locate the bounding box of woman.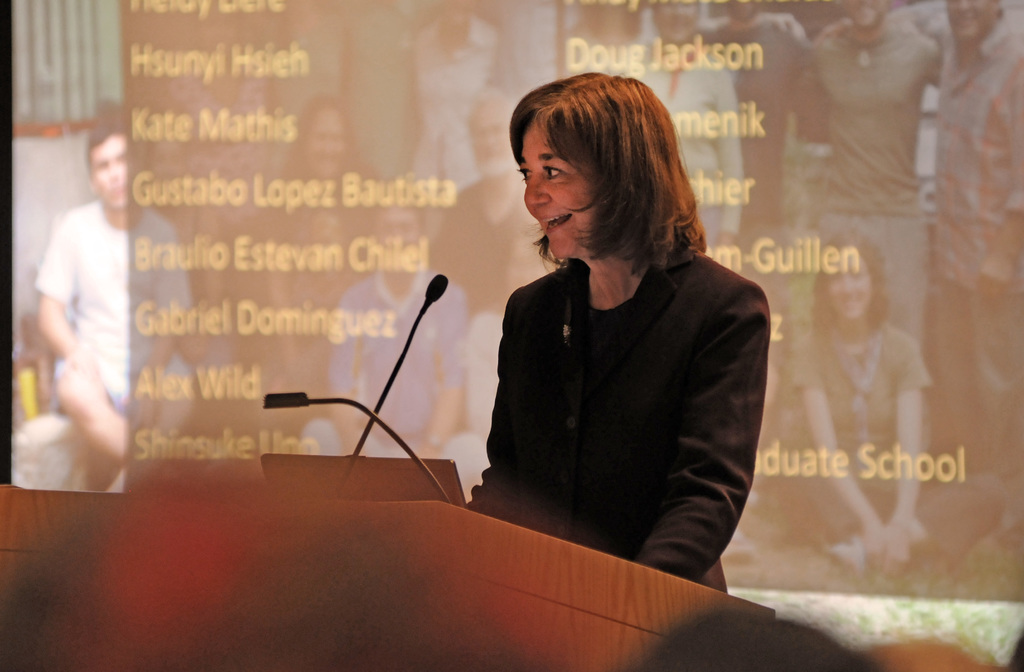
Bounding box: BBox(733, 244, 1023, 580).
